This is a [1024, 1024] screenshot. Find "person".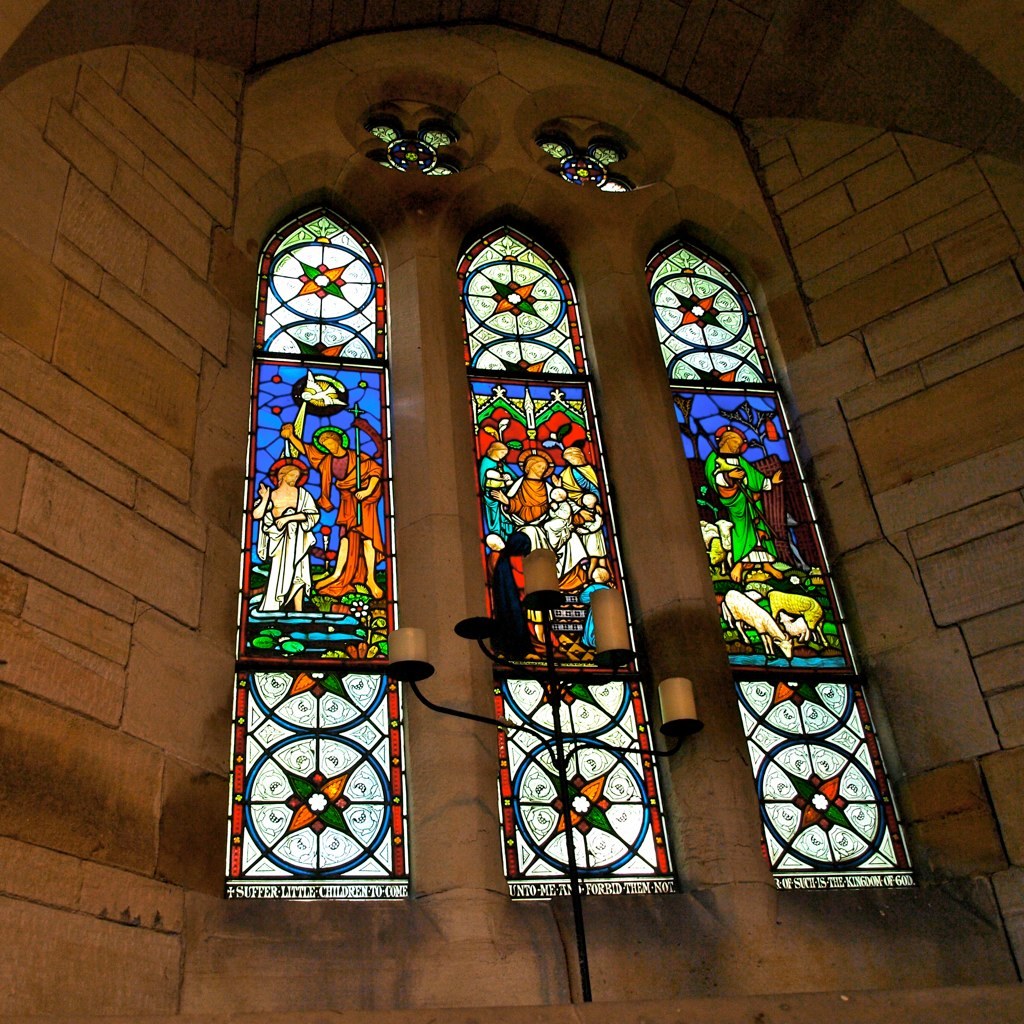
Bounding box: (left=281, top=418, right=391, bottom=601).
